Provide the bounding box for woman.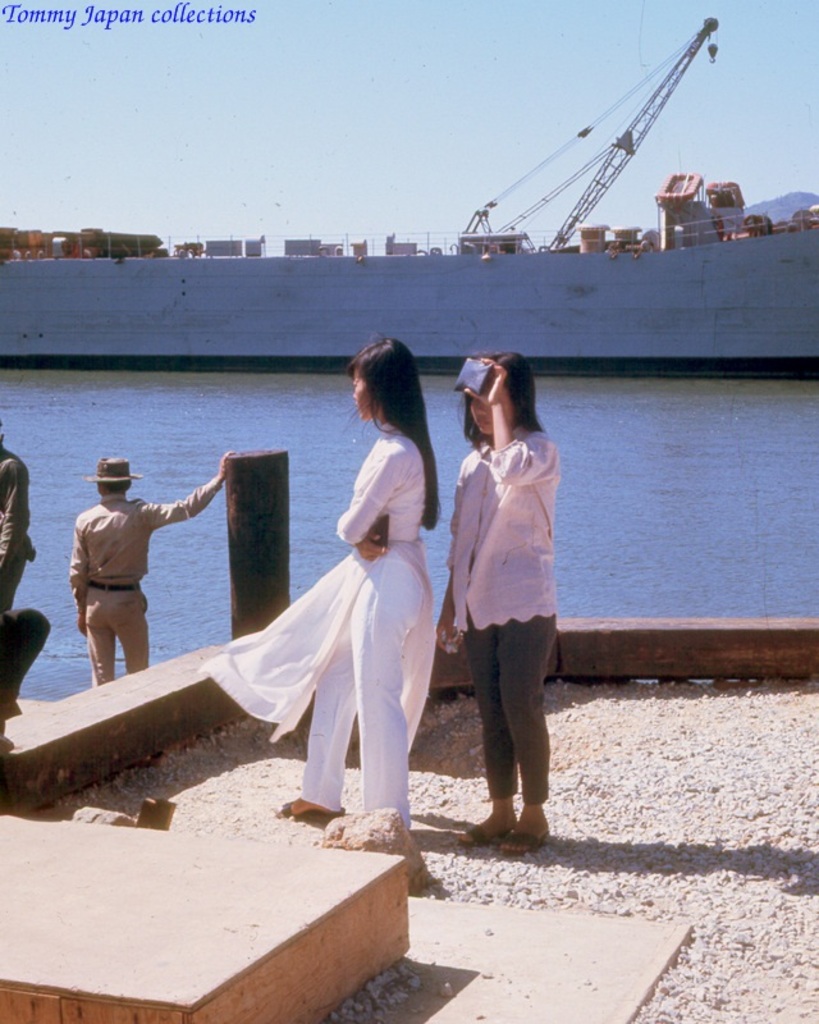
bbox=[290, 343, 459, 820].
